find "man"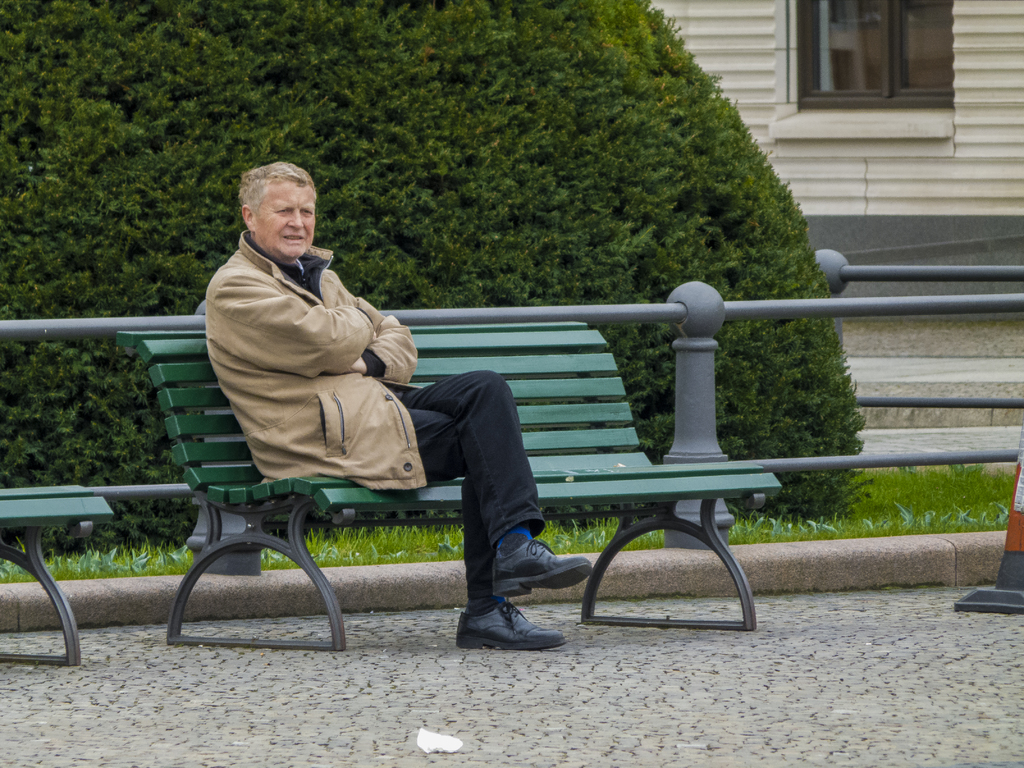
[183,188,570,631]
